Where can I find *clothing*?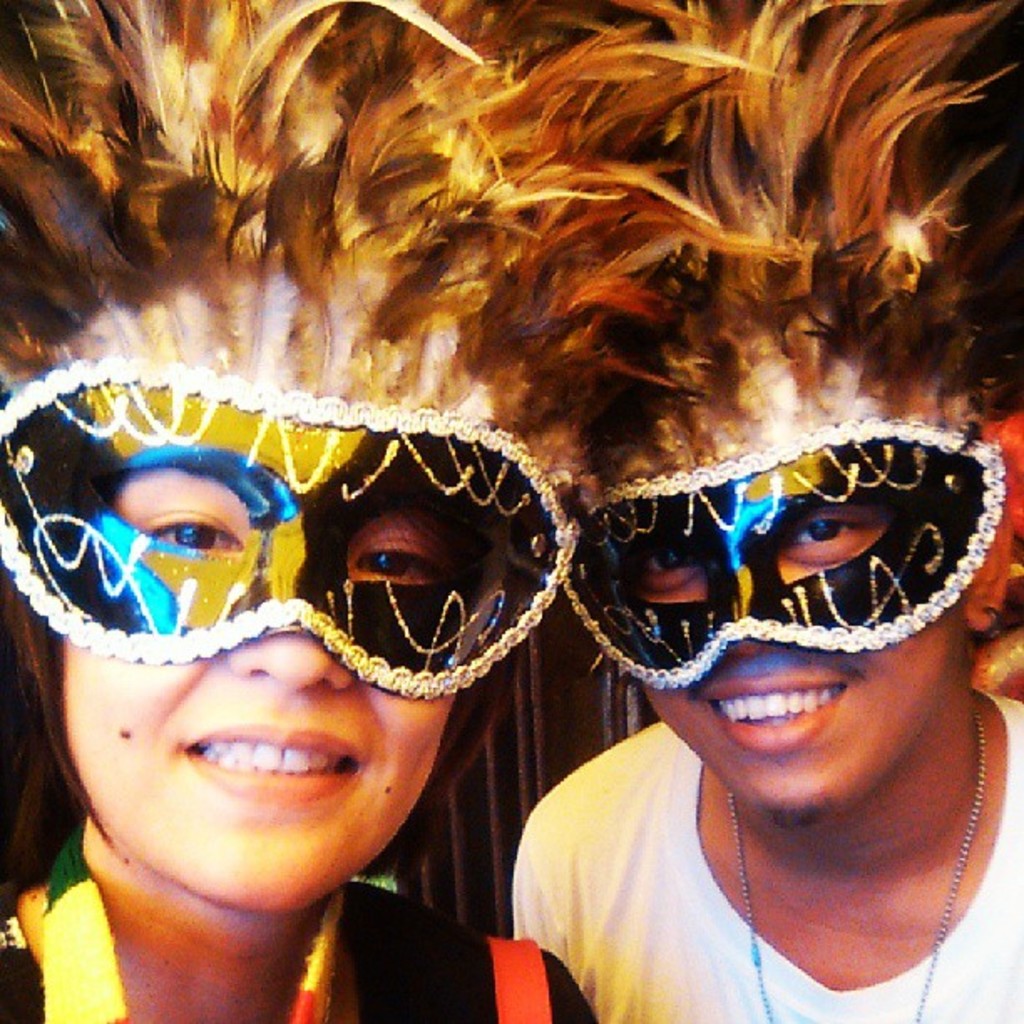
You can find it at x1=505, y1=681, x2=1022, y2=1022.
